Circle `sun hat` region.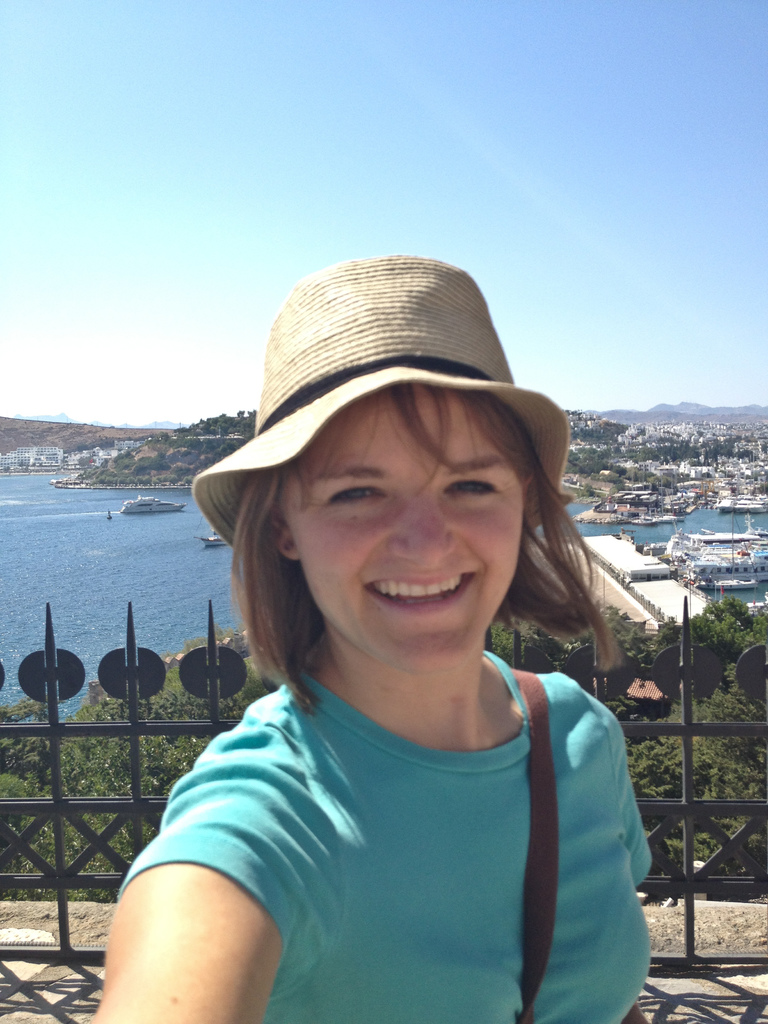
Region: bbox(188, 249, 569, 576).
